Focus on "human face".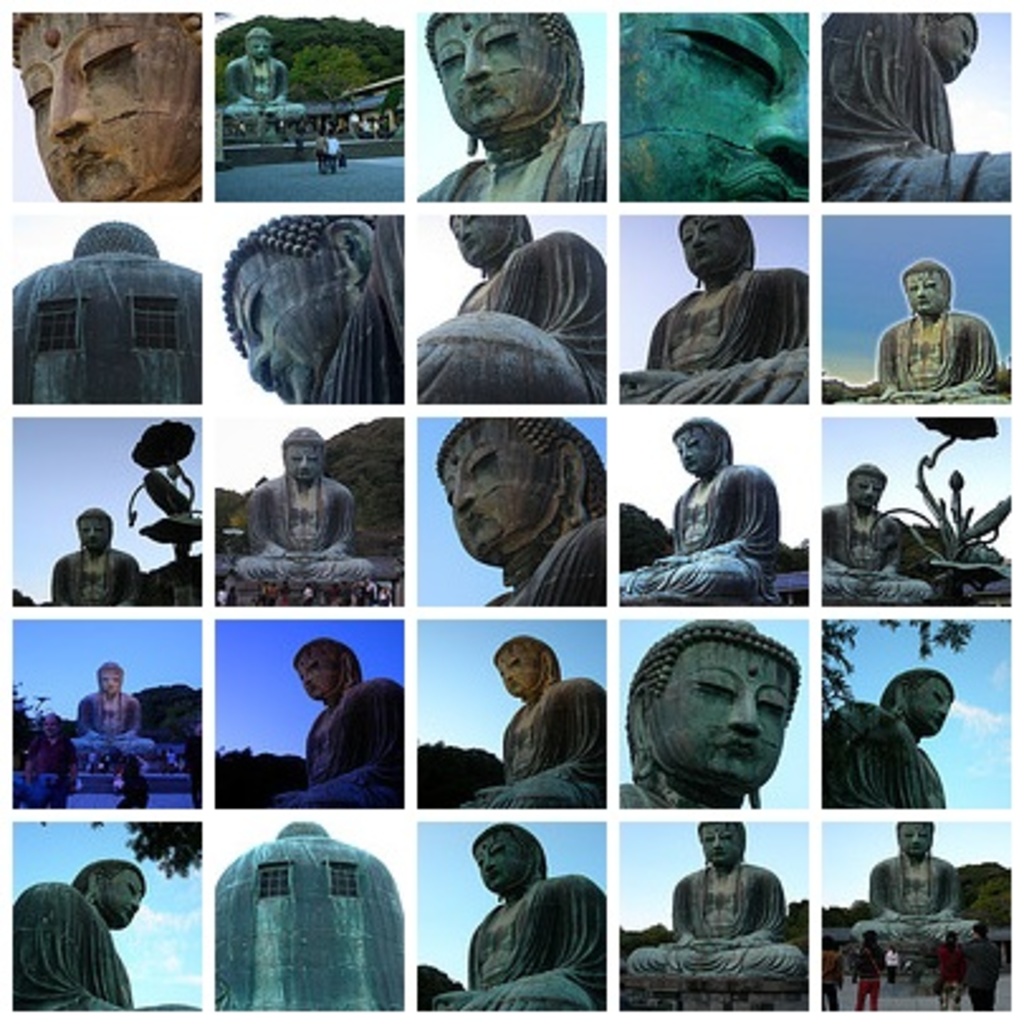
Focused at (left=619, top=10, right=804, bottom=202).
